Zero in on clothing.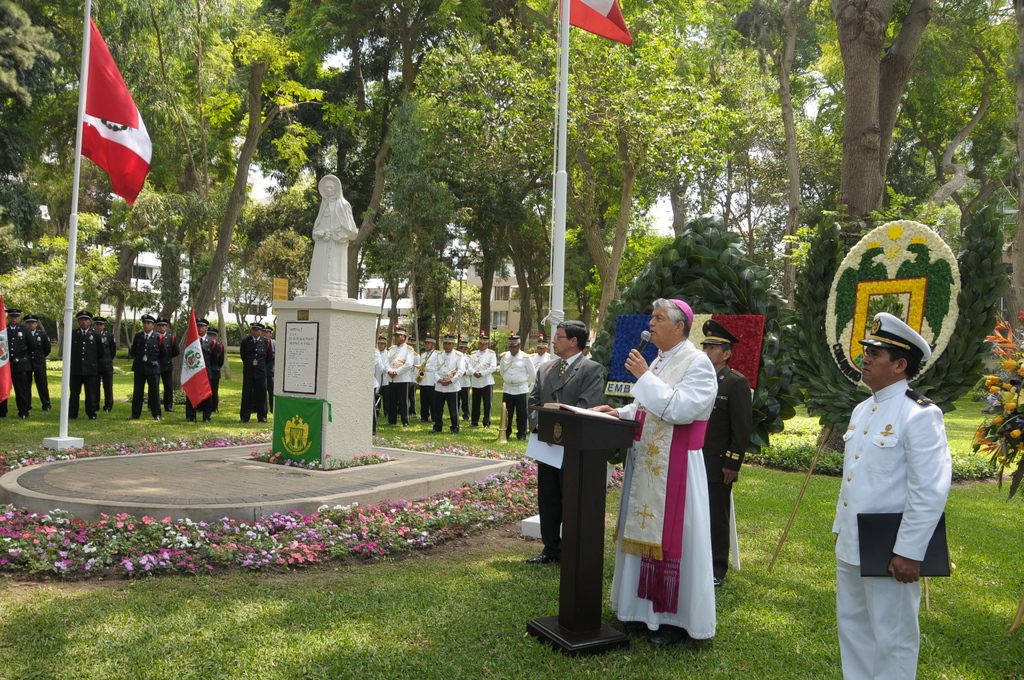
Zeroed in: x1=423, y1=343, x2=435, y2=382.
